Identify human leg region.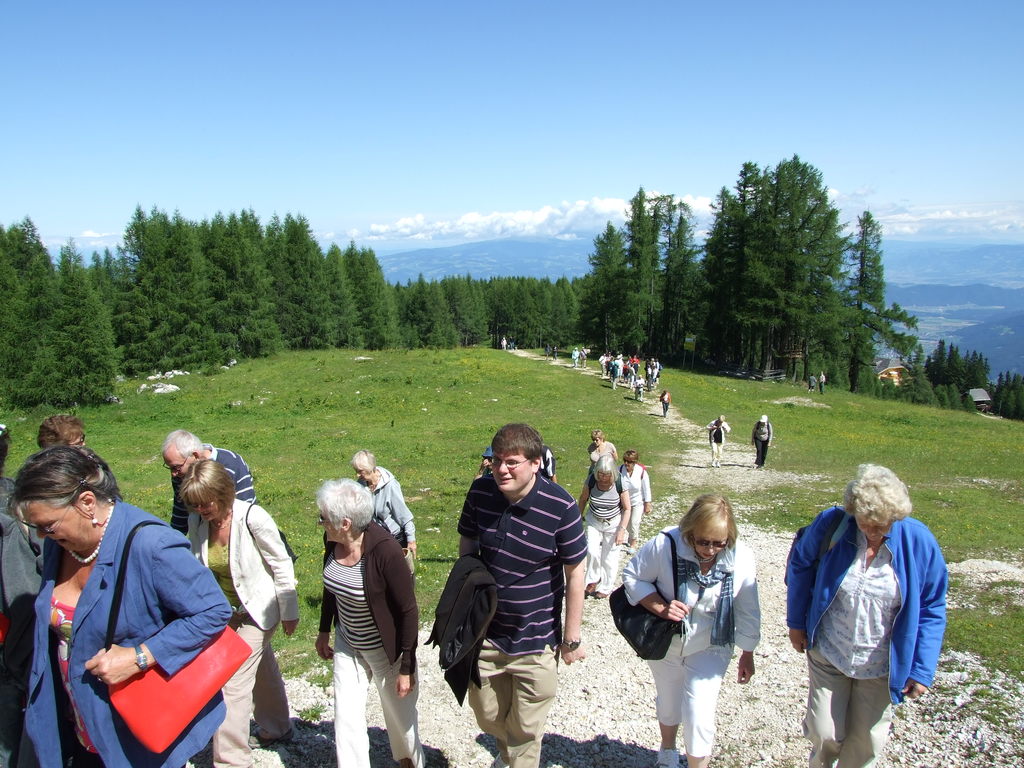
Region: 846 673 888 766.
